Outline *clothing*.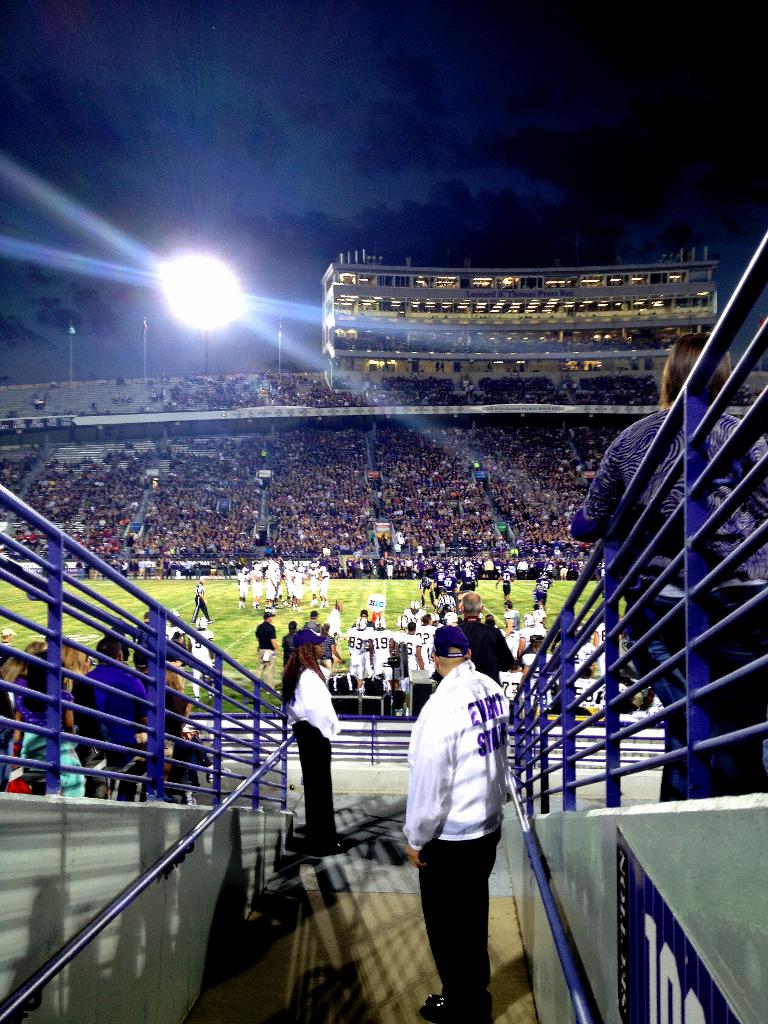
Outline: <box>223,557,232,578</box>.
